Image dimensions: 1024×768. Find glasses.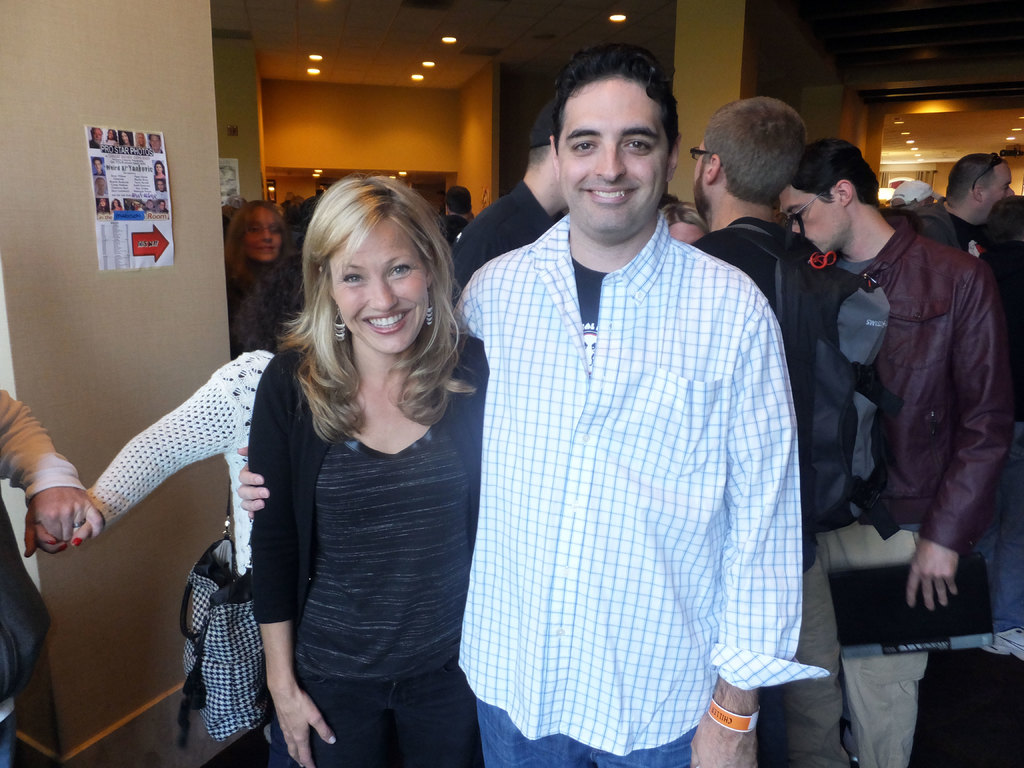
region(687, 144, 711, 161).
